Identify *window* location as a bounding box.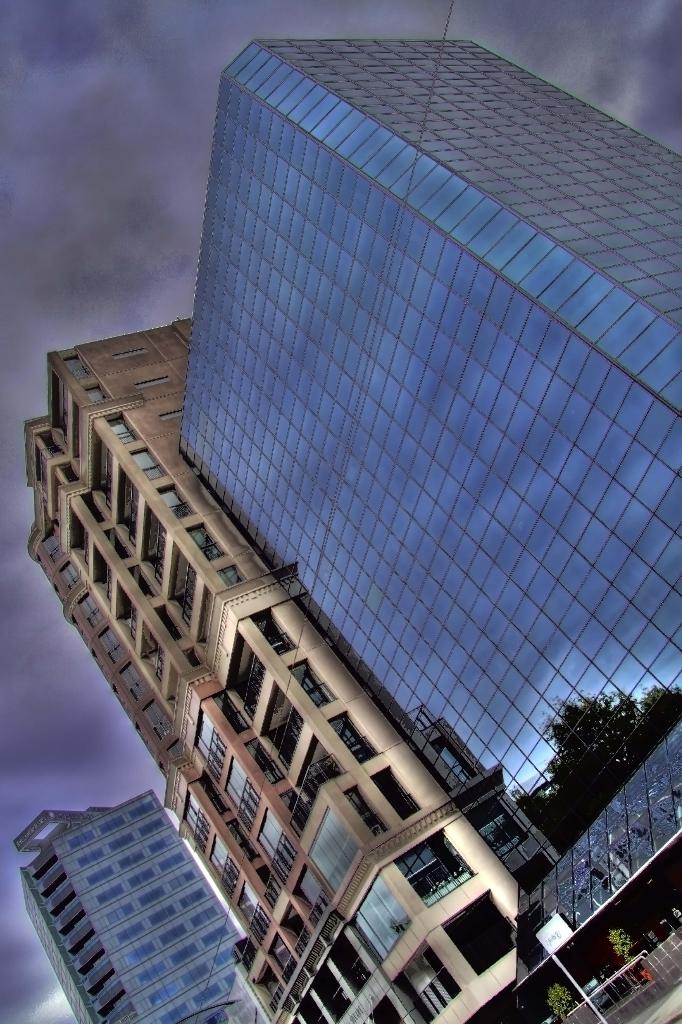
(x1=62, y1=356, x2=88, y2=378).
